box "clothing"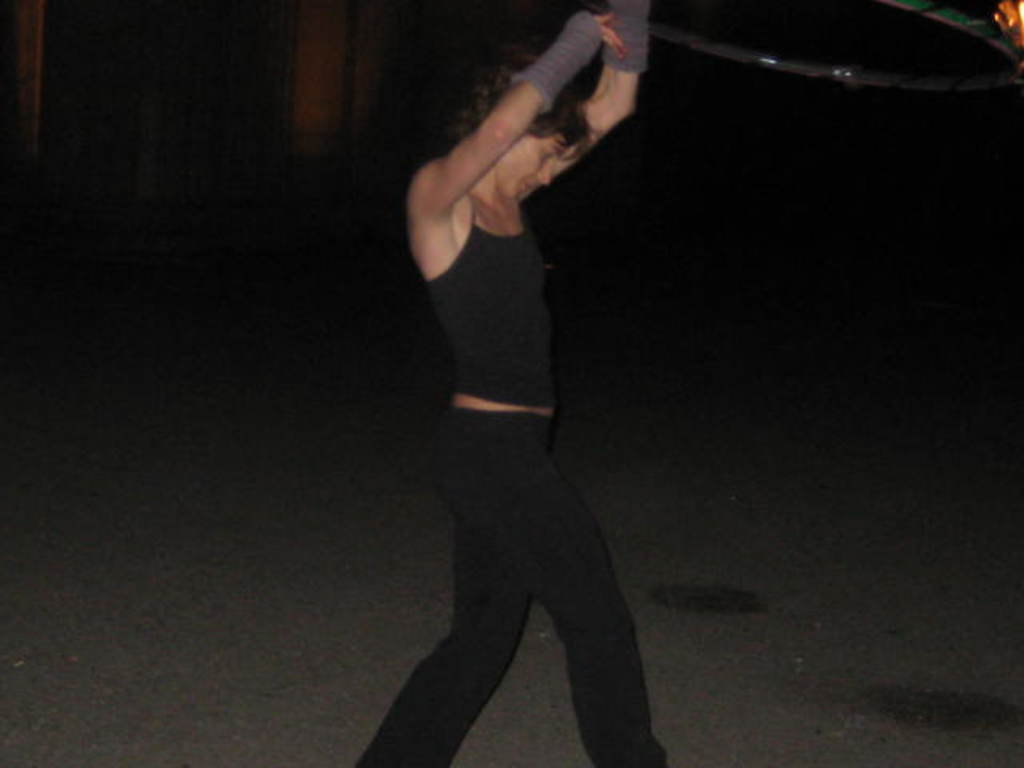
{"x1": 350, "y1": 186, "x2": 669, "y2": 766}
